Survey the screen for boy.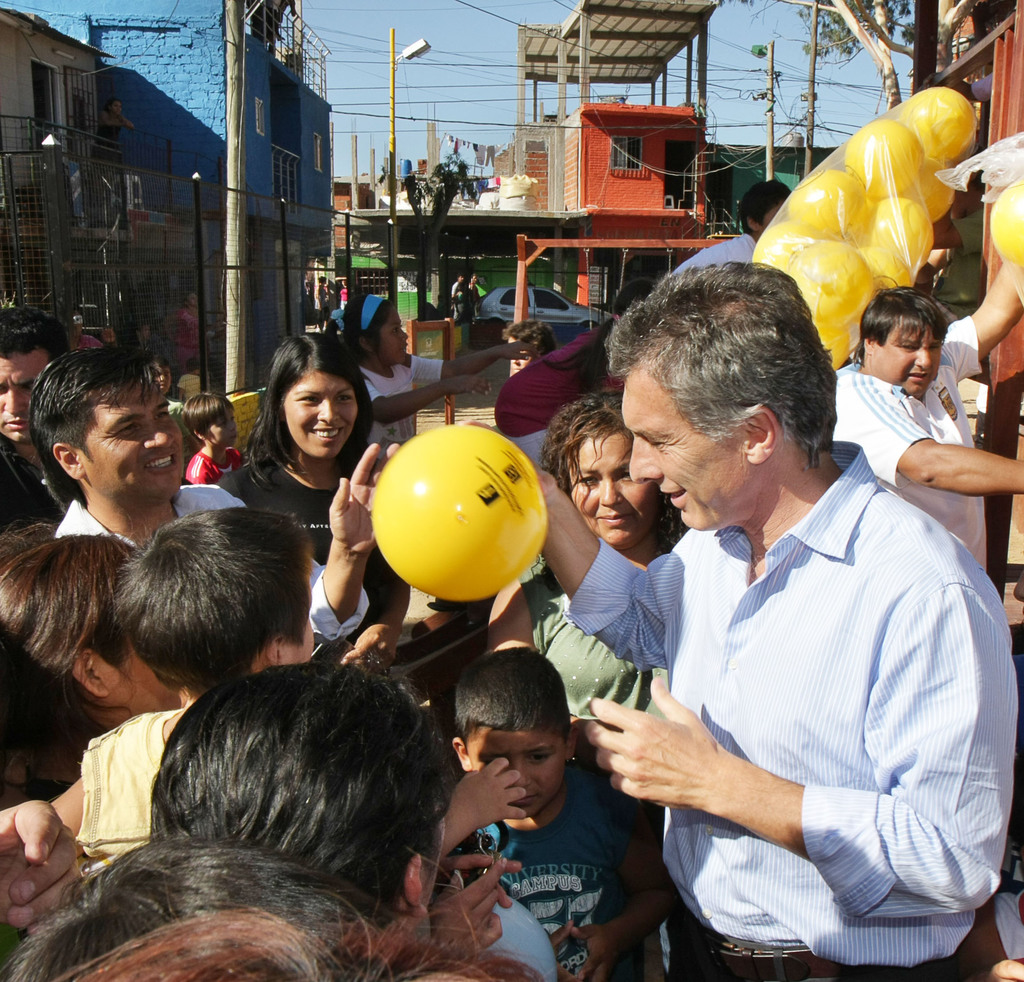
Survey found: region(43, 499, 513, 867).
